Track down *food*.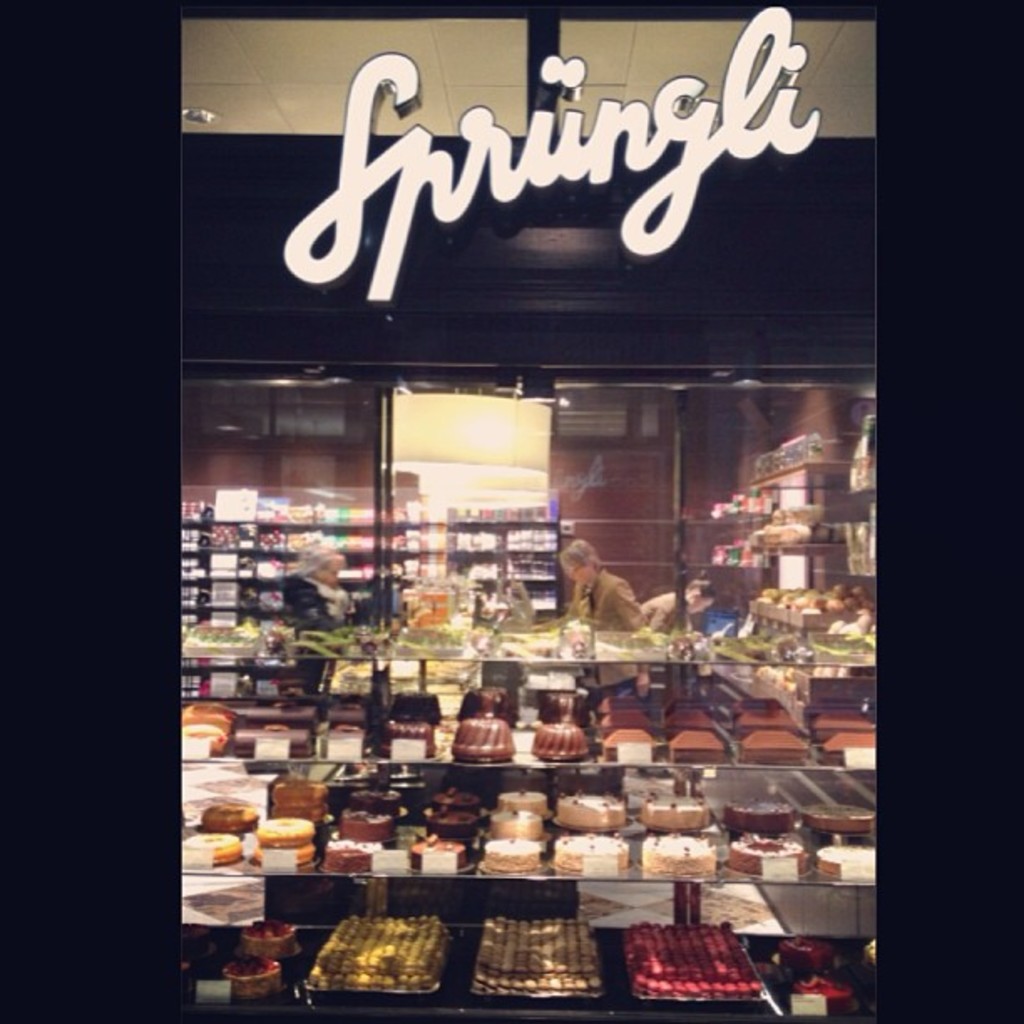
Tracked to [244, 840, 320, 867].
